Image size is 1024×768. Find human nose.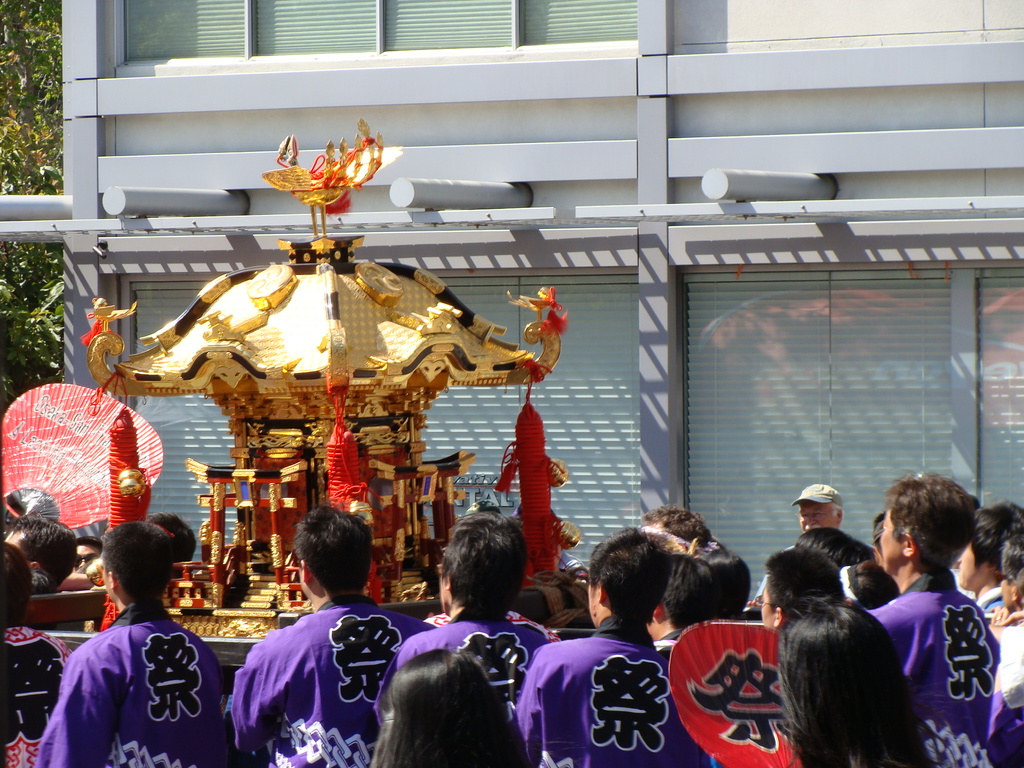
[x1=802, y1=509, x2=818, y2=528].
